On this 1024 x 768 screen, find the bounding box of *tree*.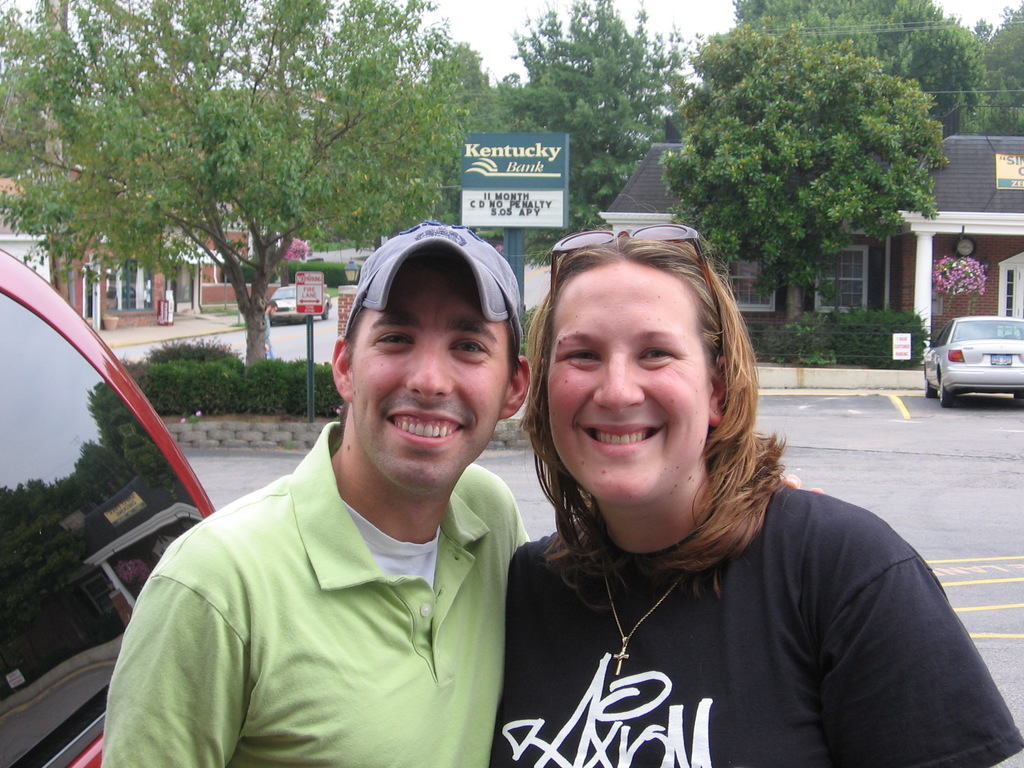
Bounding box: 463:0:692:259.
